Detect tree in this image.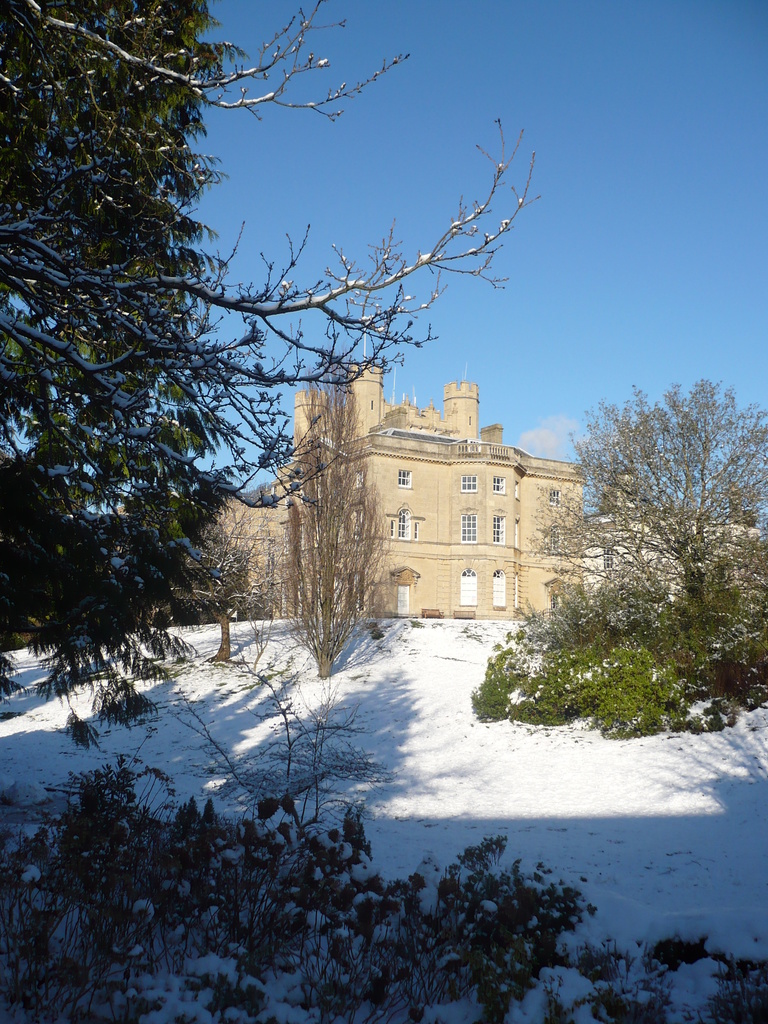
Detection: {"left": 184, "top": 496, "right": 278, "bottom": 680}.
